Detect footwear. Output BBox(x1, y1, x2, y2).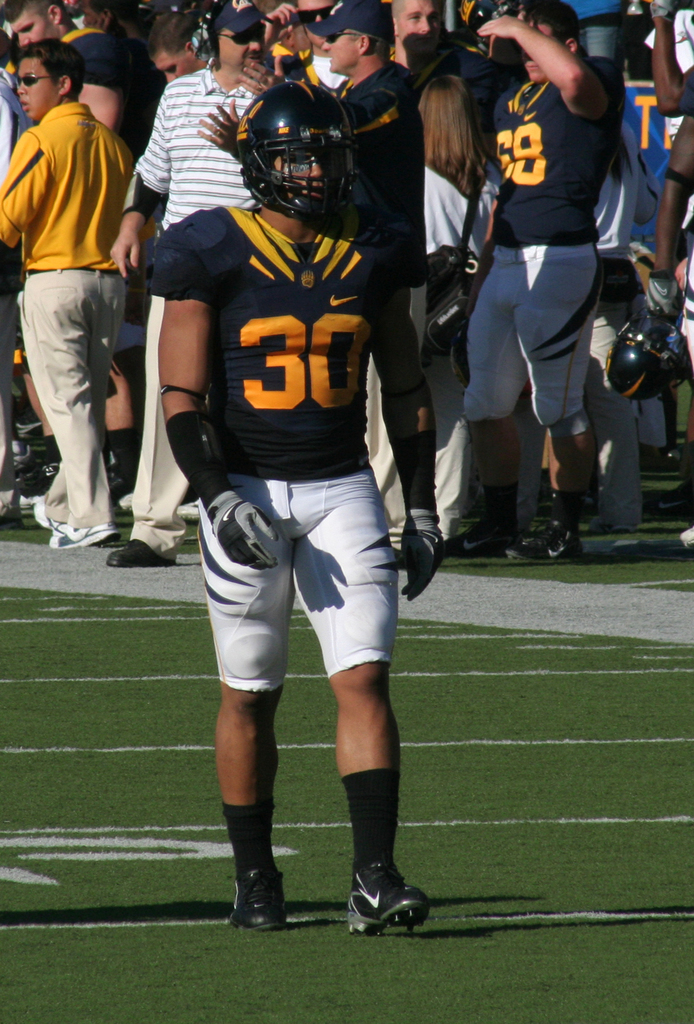
BBox(427, 524, 509, 564).
